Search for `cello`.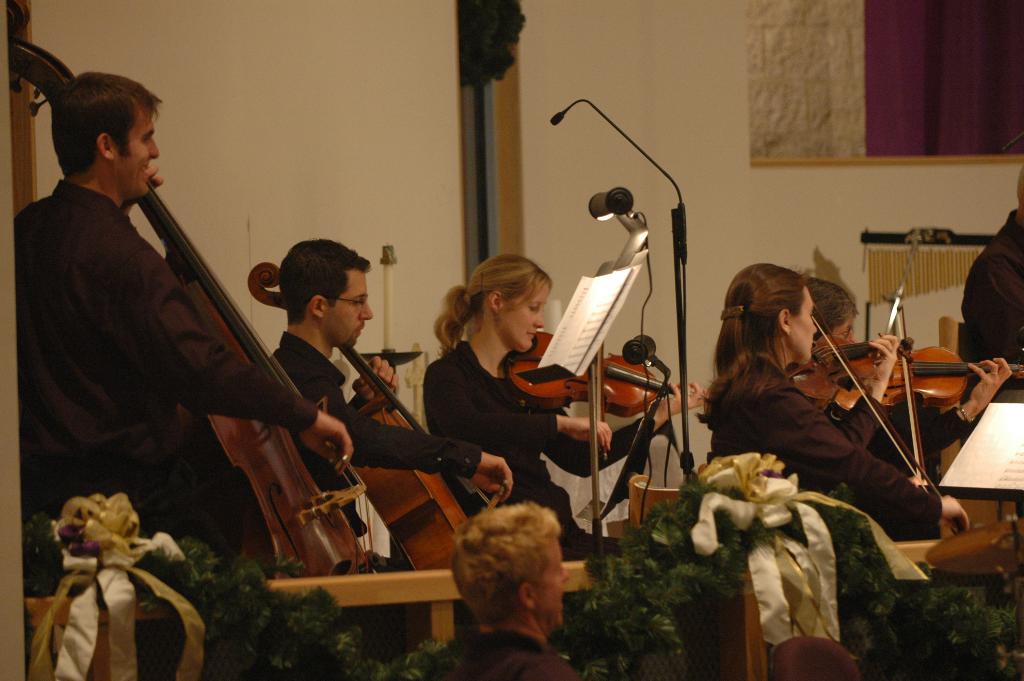
Found at crop(834, 347, 1023, 487).
